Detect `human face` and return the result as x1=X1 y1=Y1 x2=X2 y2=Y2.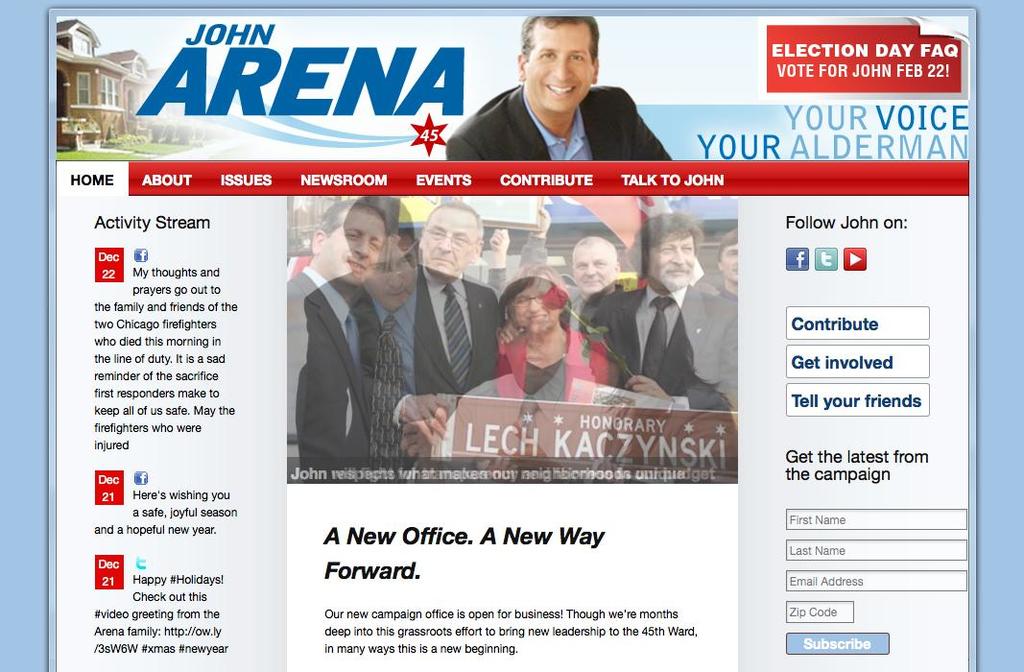
x1=420 y1=216 x2=475 y2=285.
